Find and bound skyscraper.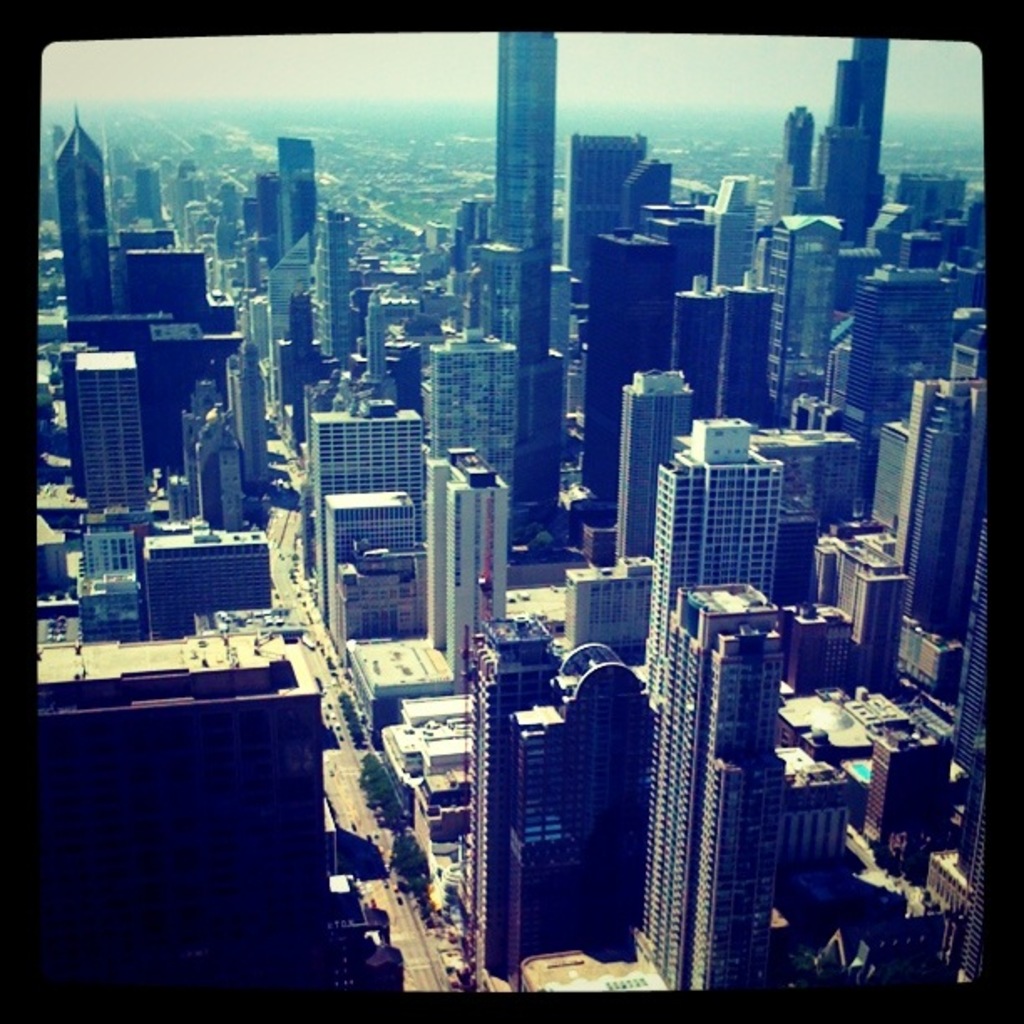
Bound: BBox(117, 161, 166, 216).
